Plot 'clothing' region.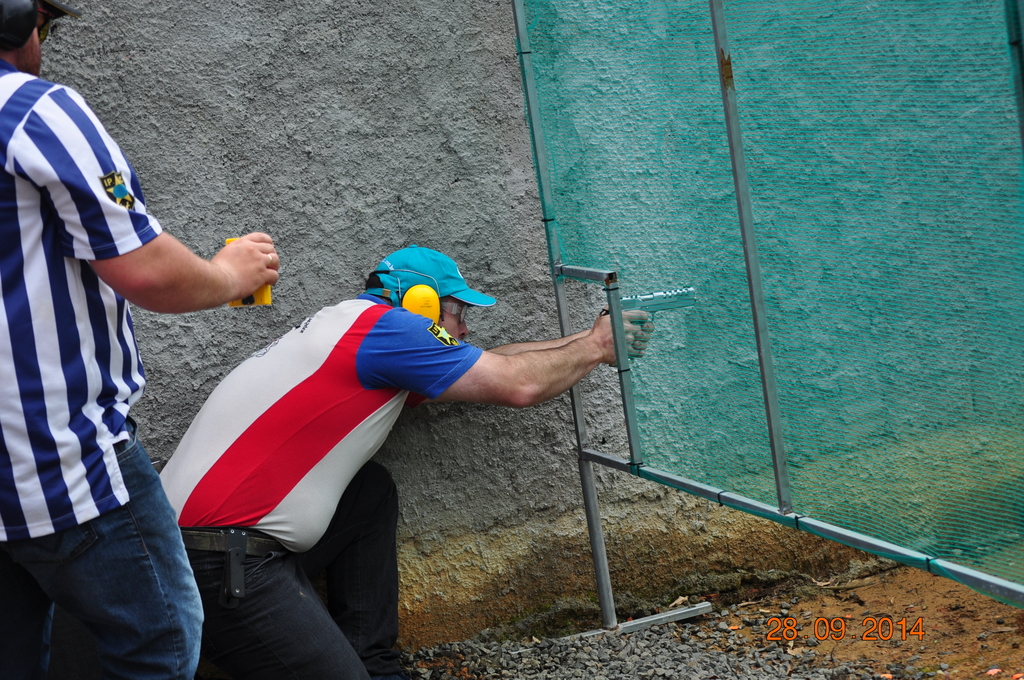
Plotted at x1=2 y1=53 x2=204 y2=679.
